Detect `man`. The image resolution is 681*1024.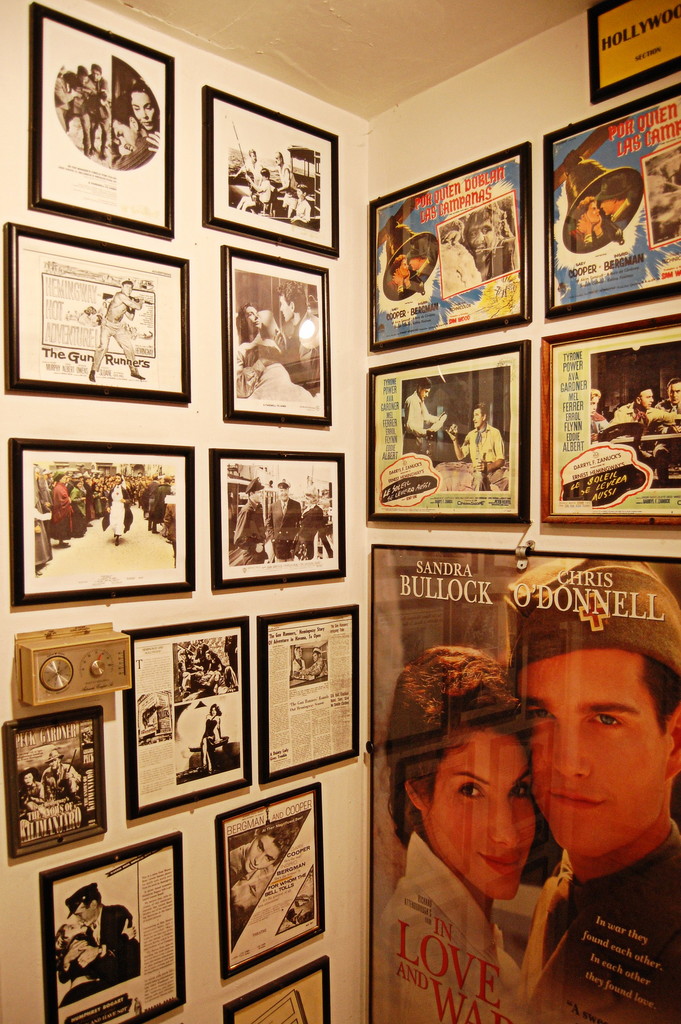
607 386 680 439.
